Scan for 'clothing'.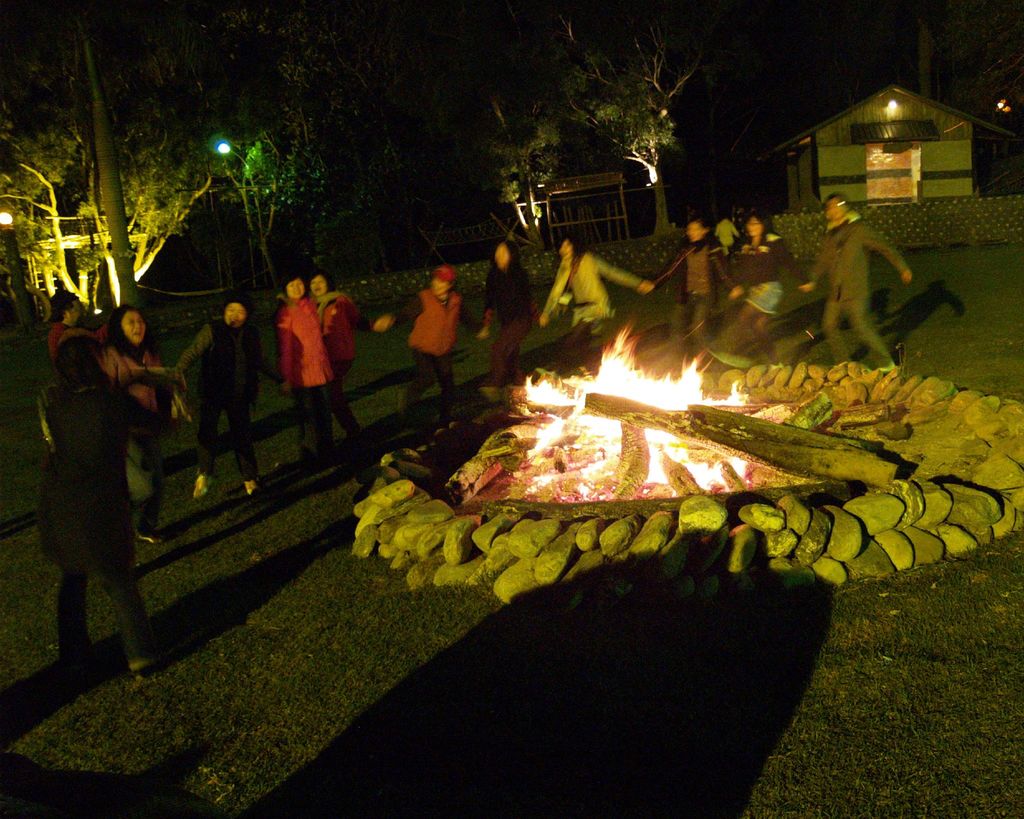
Scan result: rect(722, 235, 822, 319).
